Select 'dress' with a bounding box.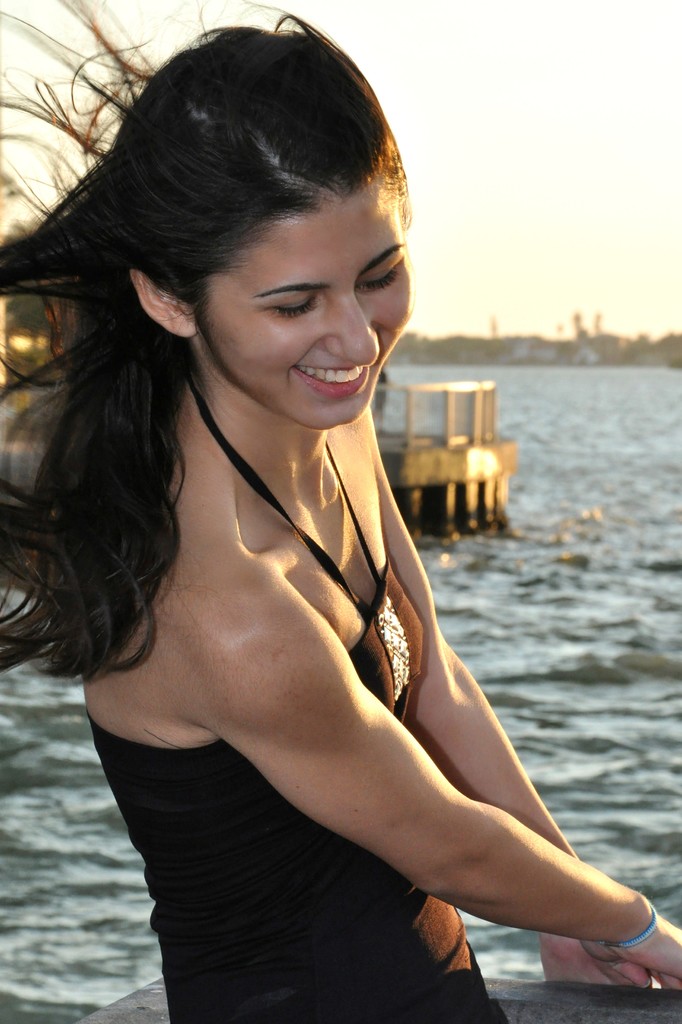
rect(85, 385, 509, 1023).
